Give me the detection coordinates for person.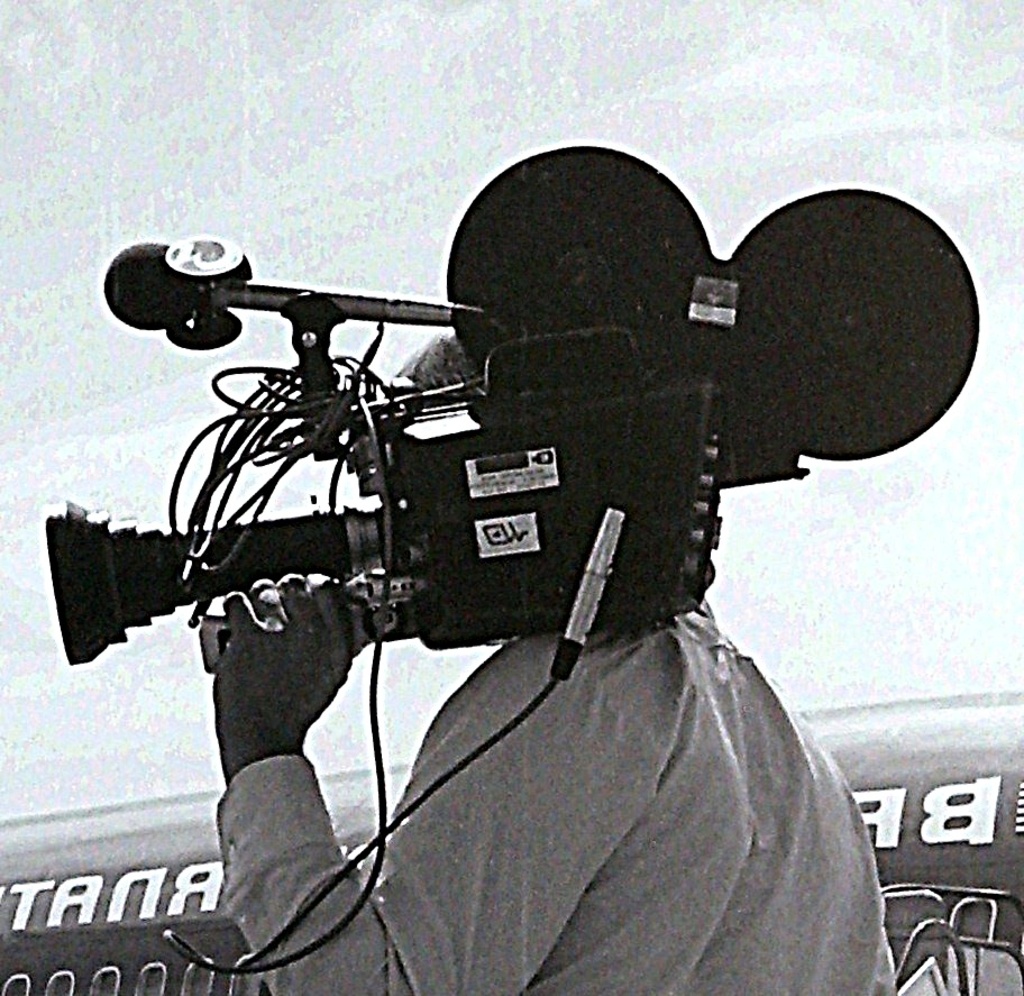
204, 314, 908, 995.
